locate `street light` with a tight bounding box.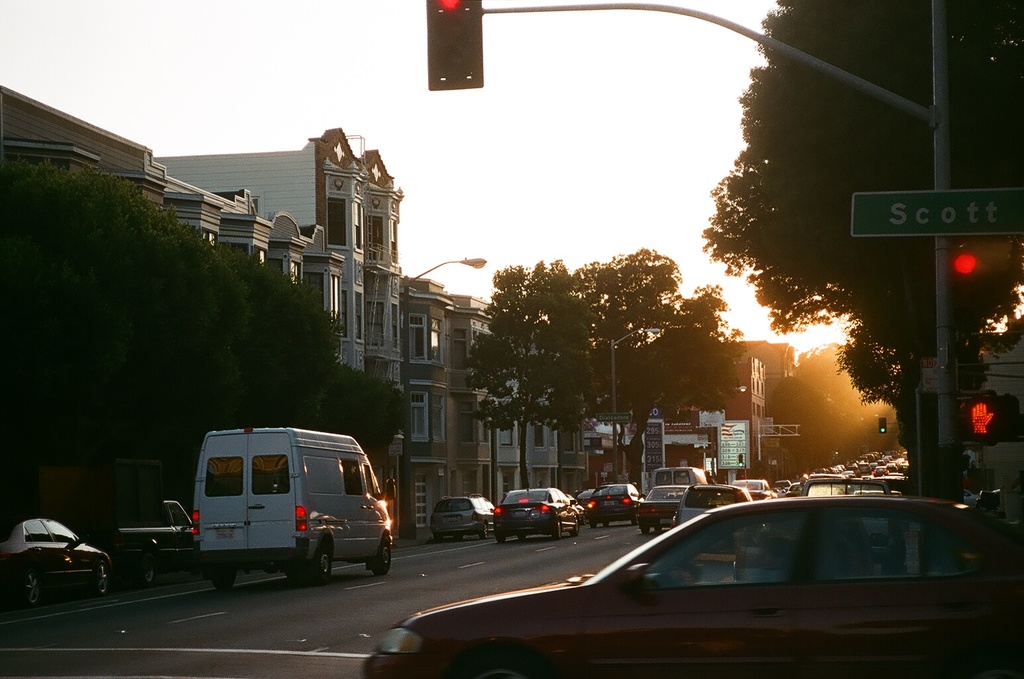
[left=606, top=326, right=657, bottom=481].
